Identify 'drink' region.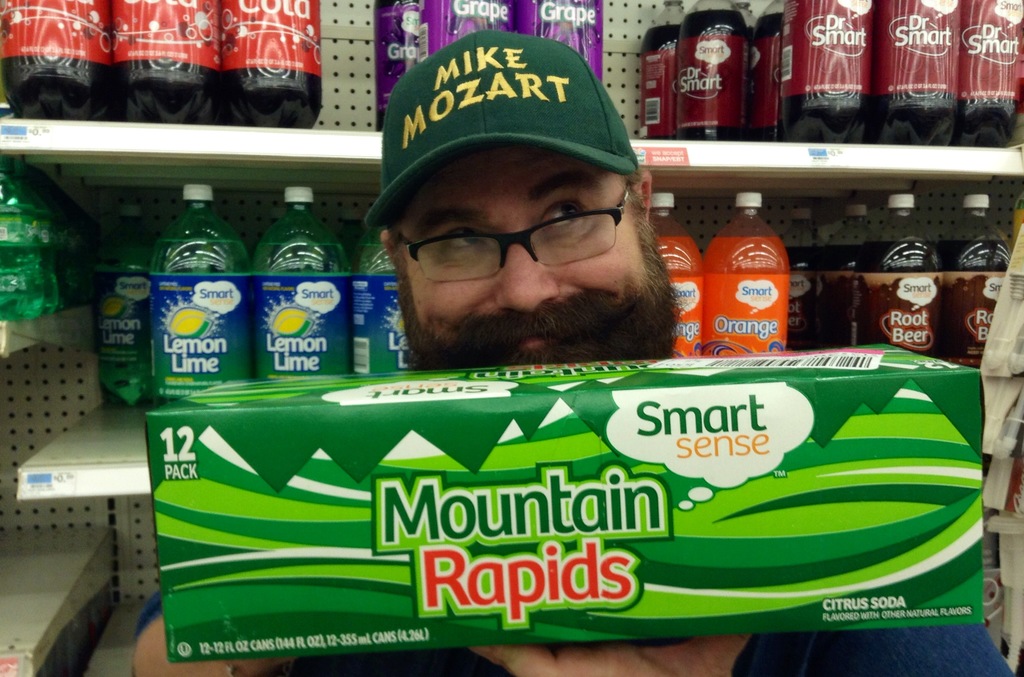
Region: <bbox>749, 3, 785, 140</bbox>.
